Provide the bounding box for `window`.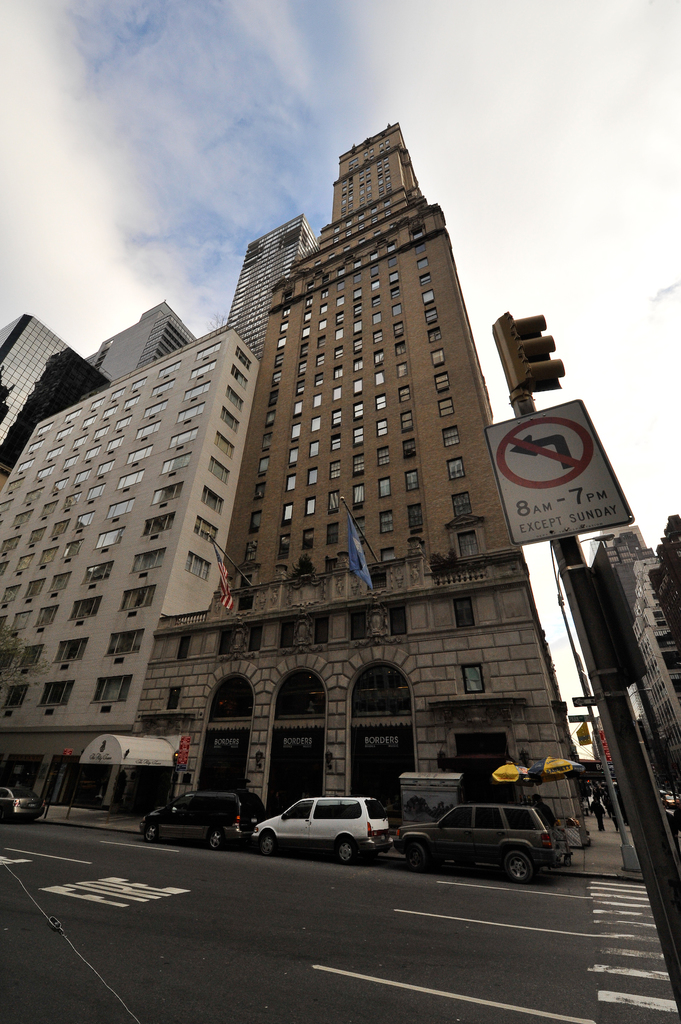
bbox=[326, 492, 340, 511].
